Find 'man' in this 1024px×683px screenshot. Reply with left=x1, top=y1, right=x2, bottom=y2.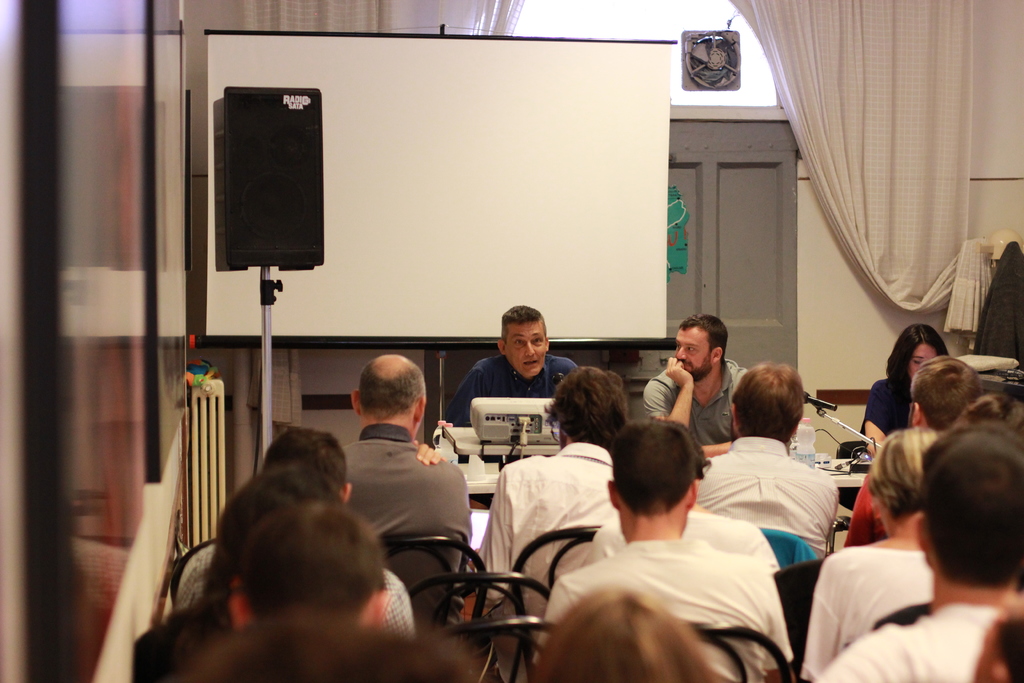
left=692, top=364, right=840, bottom=549.
